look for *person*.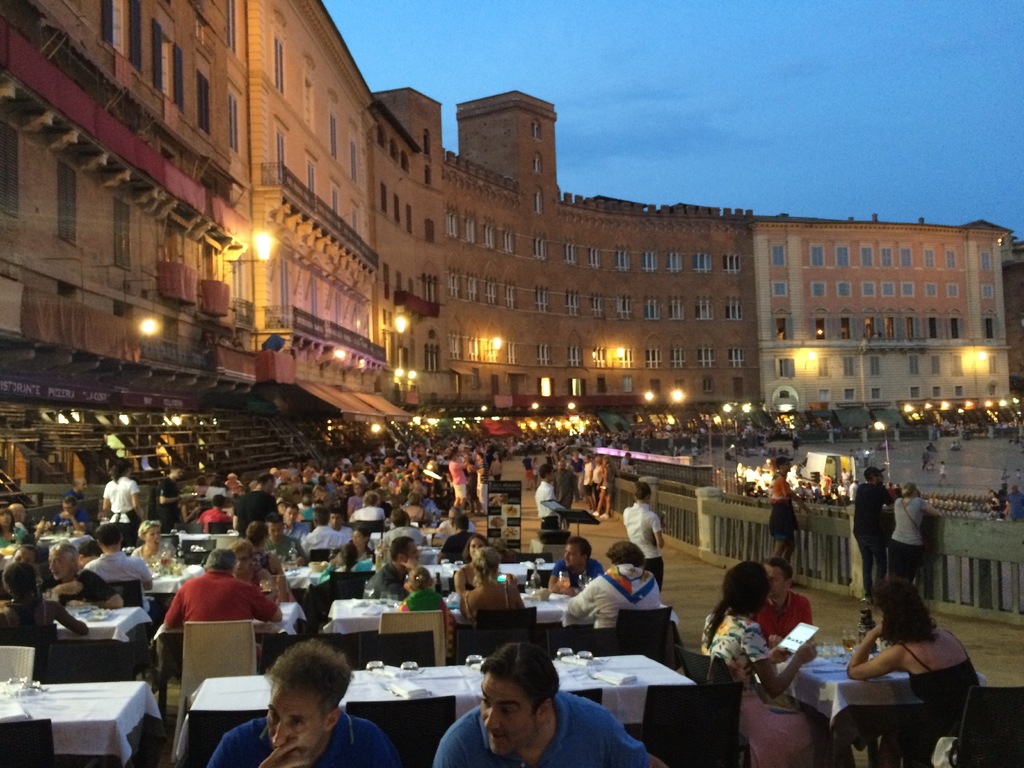
Found: Rect(3, 542, 56, 596).
